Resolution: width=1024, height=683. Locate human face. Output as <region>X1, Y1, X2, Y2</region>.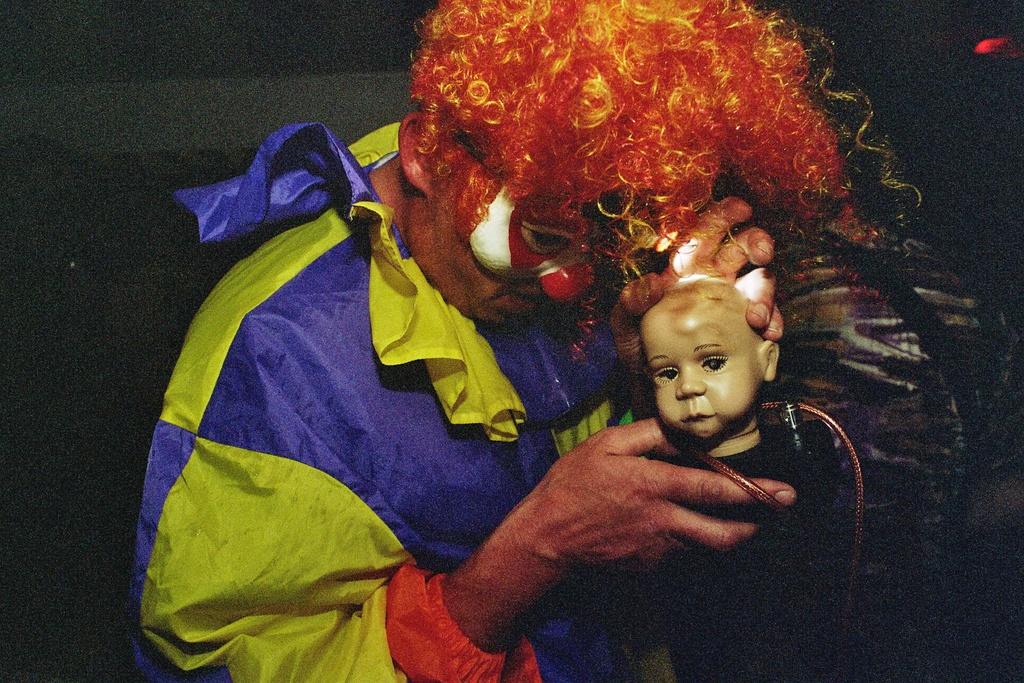
<region>643, 325, 761, 441</region>.
